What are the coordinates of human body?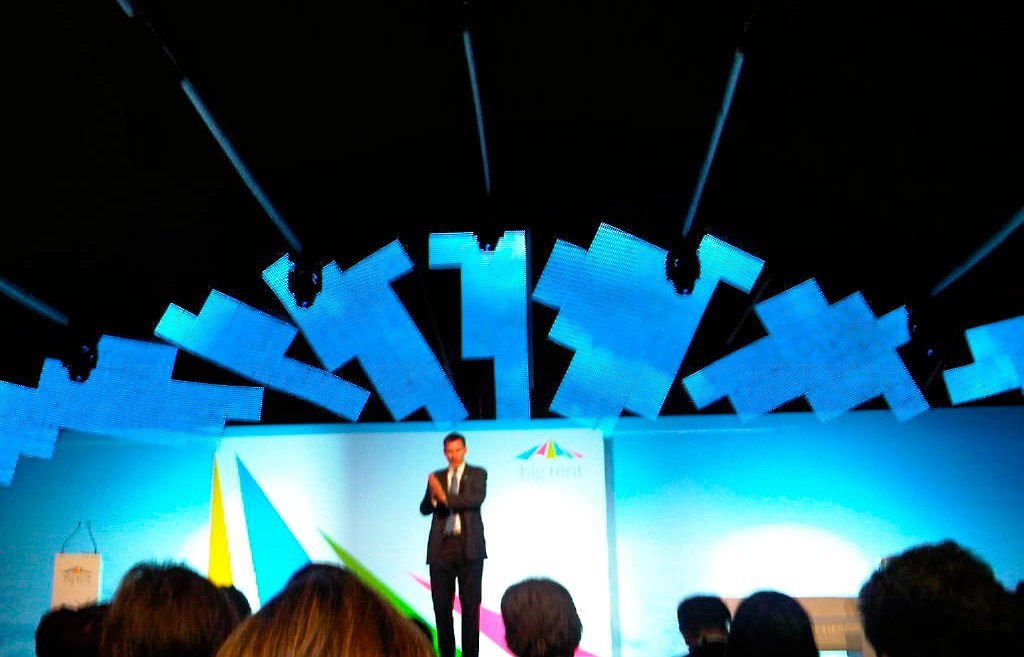
rect(415, 446, 494, 633).
